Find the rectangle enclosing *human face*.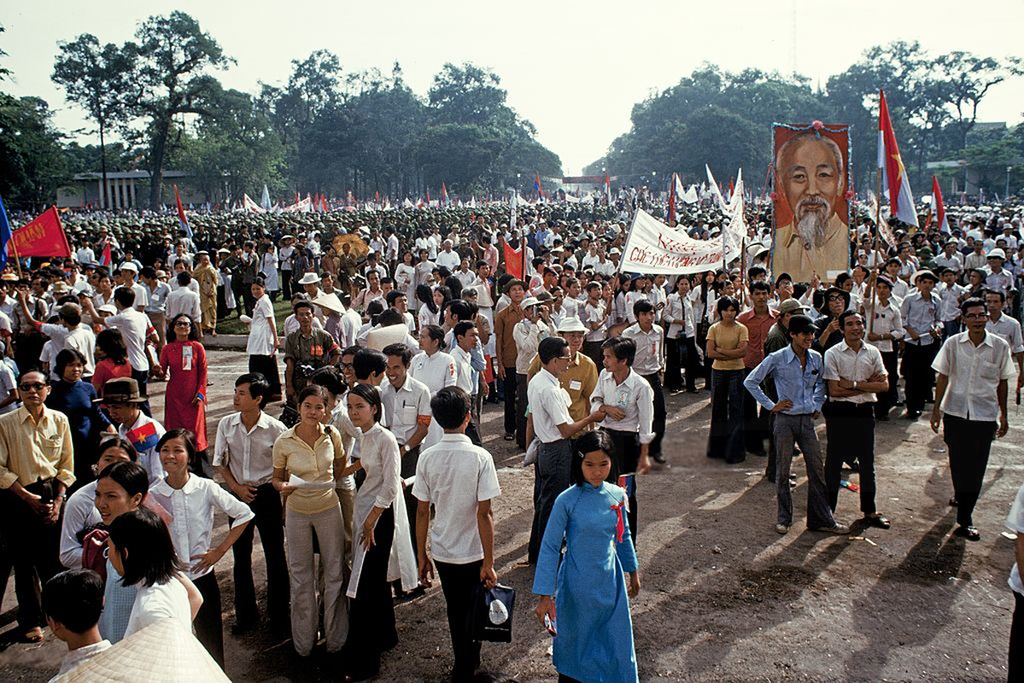
BBox(794, 333, 810, 352).
